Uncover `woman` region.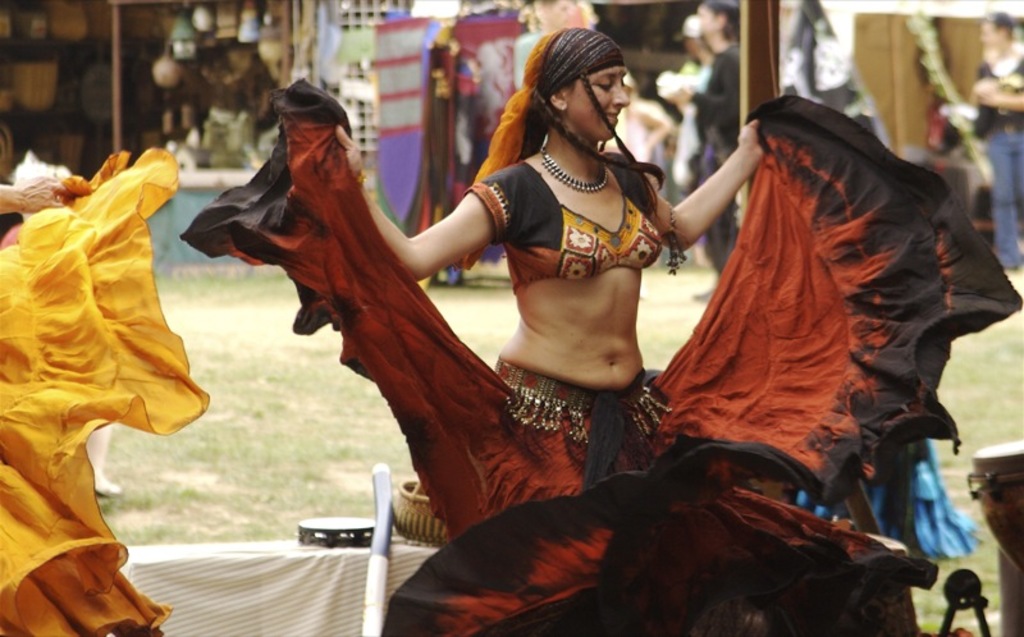
Uncovered: bbox=[227, 23, 951, 588].
